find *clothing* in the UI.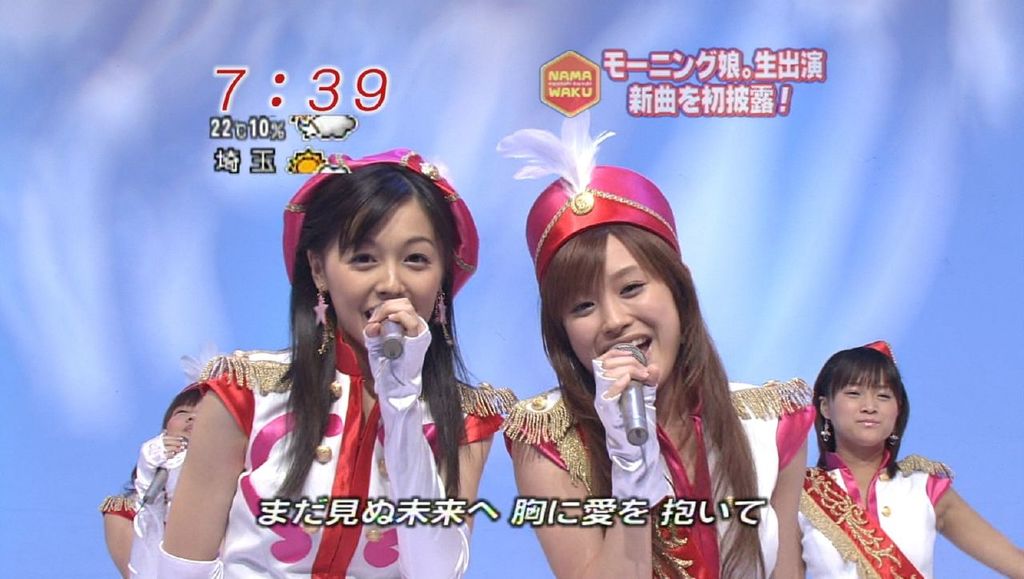
UI element at x1=802, y1=444, x2=951, y2=578.
